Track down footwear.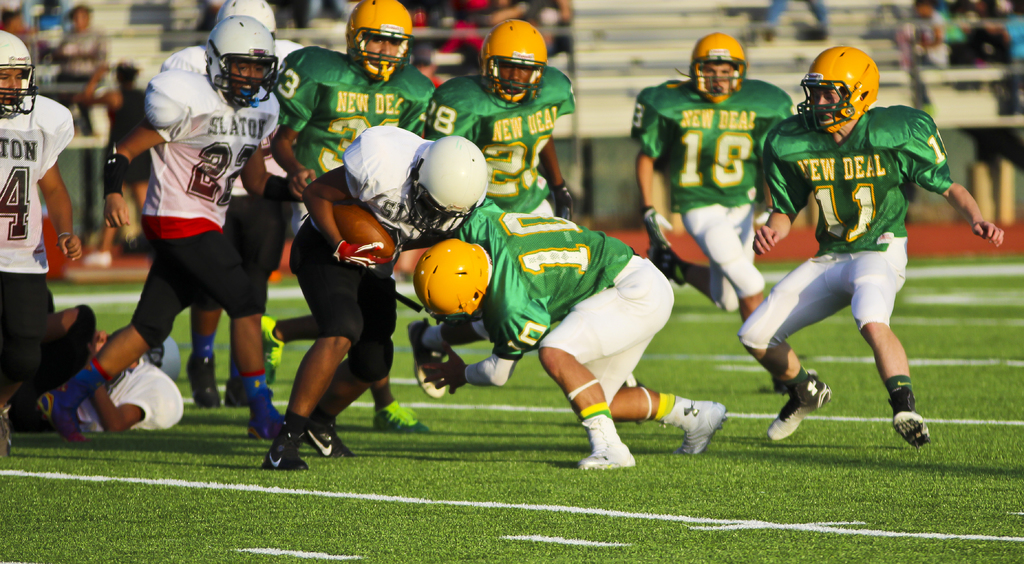
Tracked to 227 376 242 407.
